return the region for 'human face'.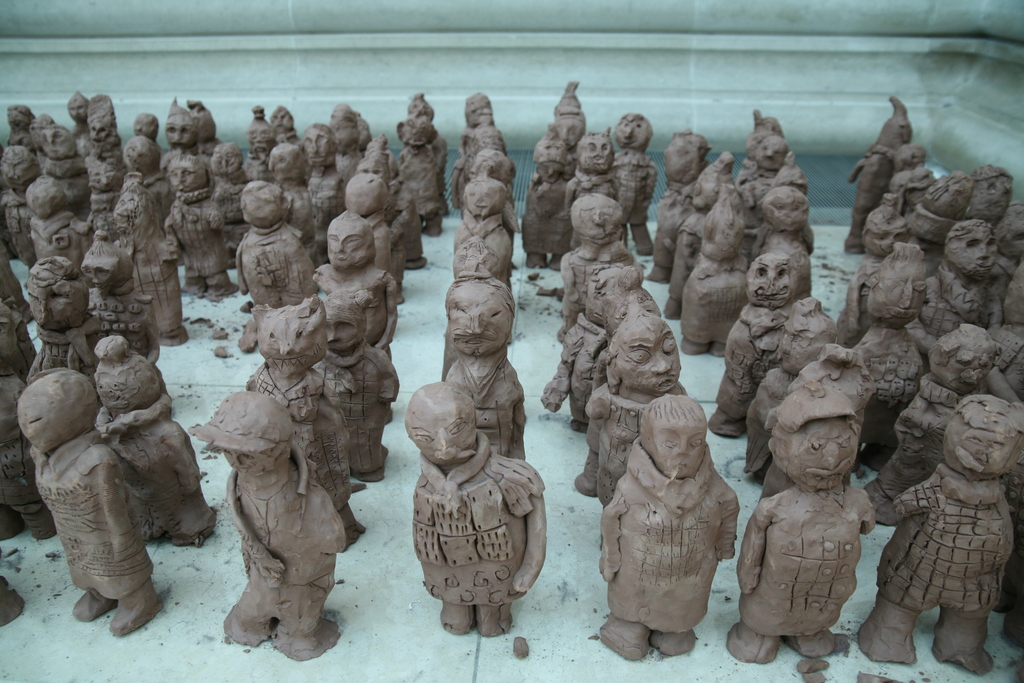
<bbox>867, 277, 926, 322</bbox>.
